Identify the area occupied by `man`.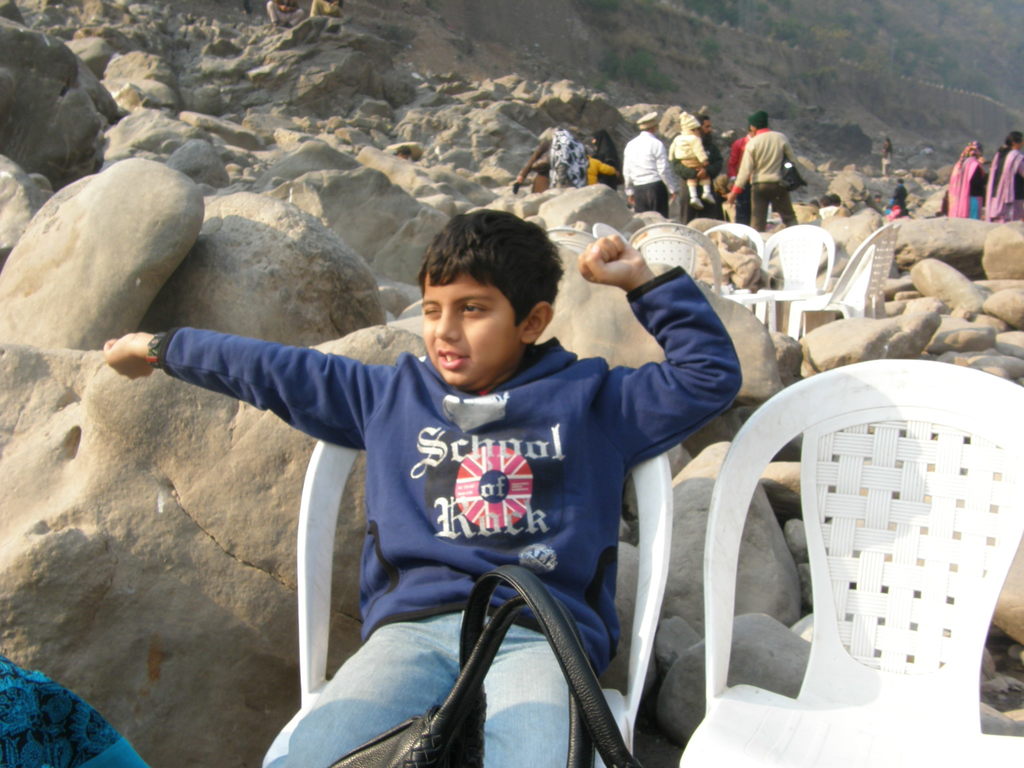
Area: (x1=676, y1=116, x2=726, y2=218).
